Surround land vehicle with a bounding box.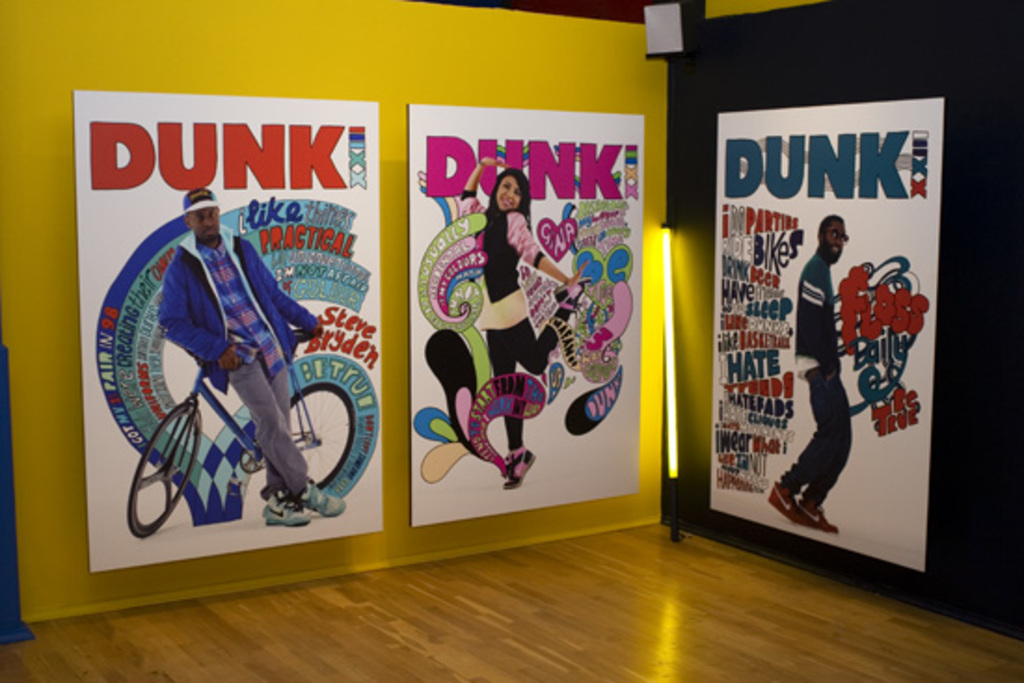
(left=119, top=315, right=378, bottom=568).
